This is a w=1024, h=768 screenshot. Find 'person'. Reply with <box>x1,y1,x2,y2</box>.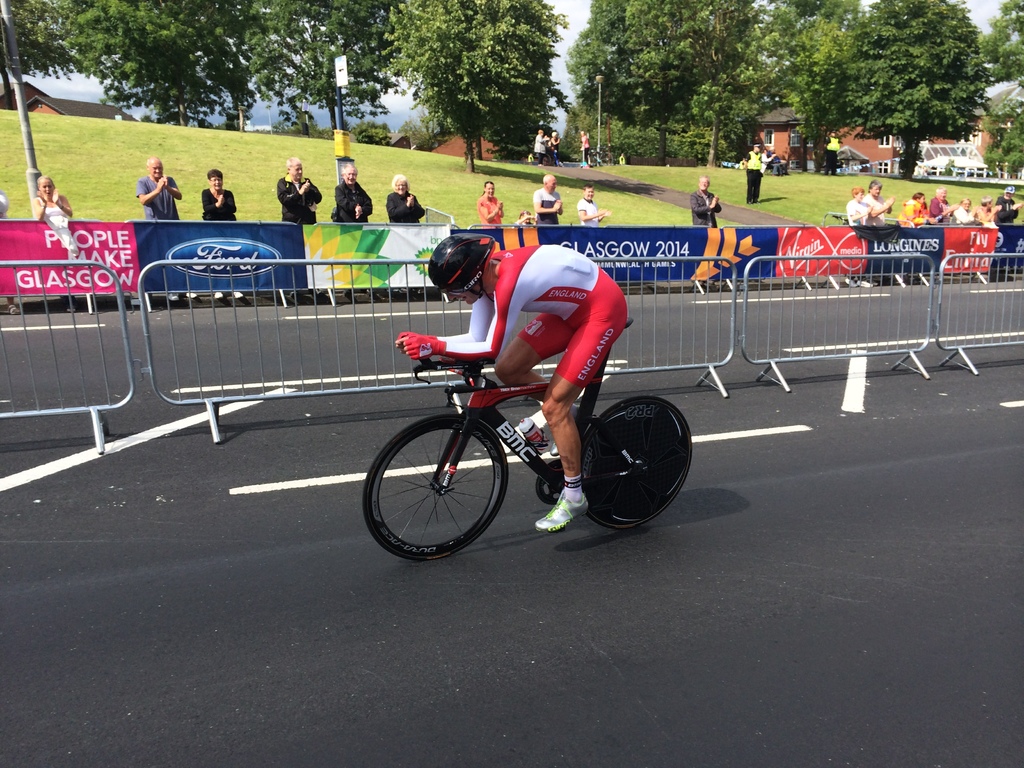
<box>822,128,842,176</box>.
